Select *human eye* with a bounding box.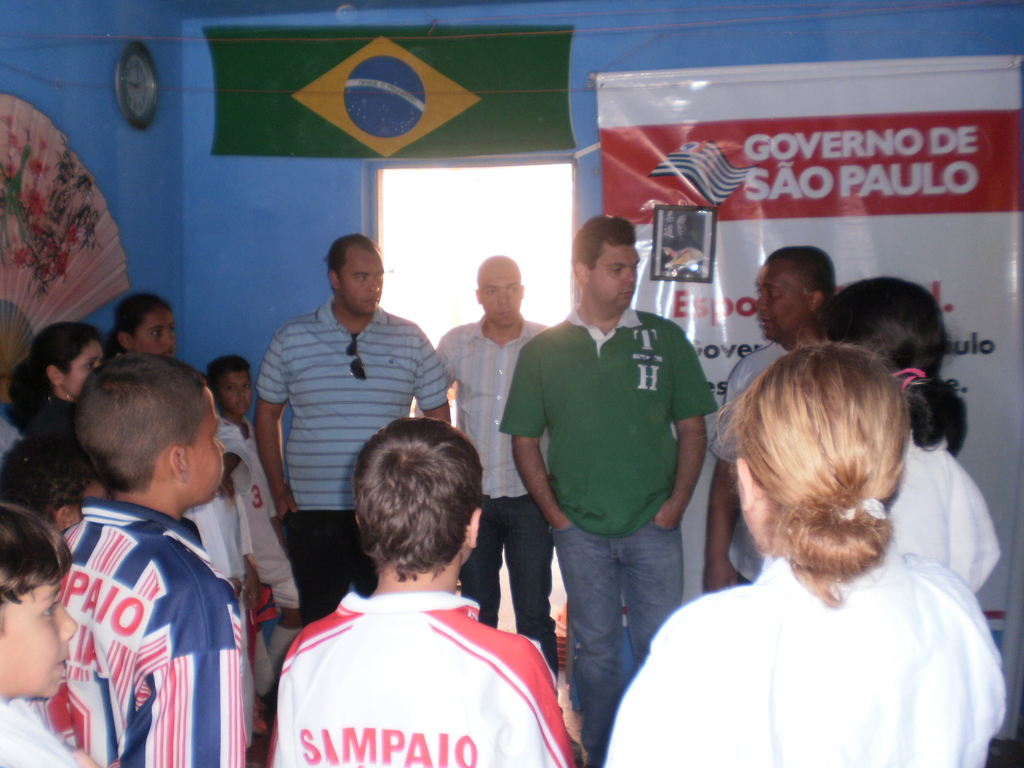
[150, 328, 160, 339].
